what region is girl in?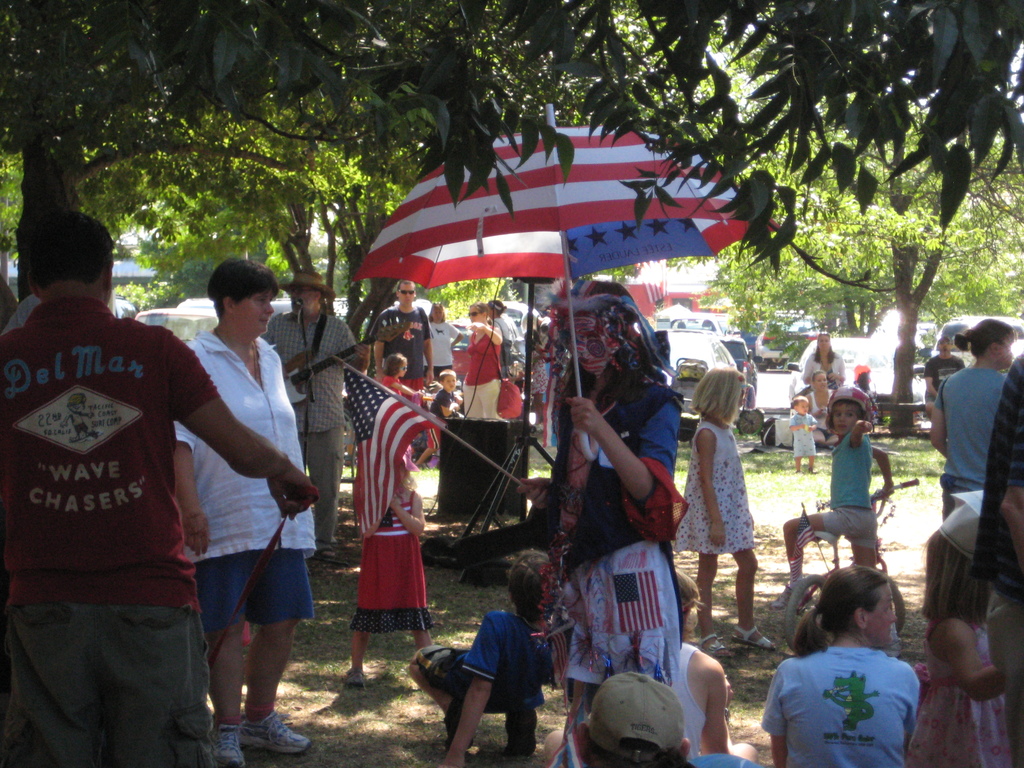
locate(671, 367, 776, 659).
